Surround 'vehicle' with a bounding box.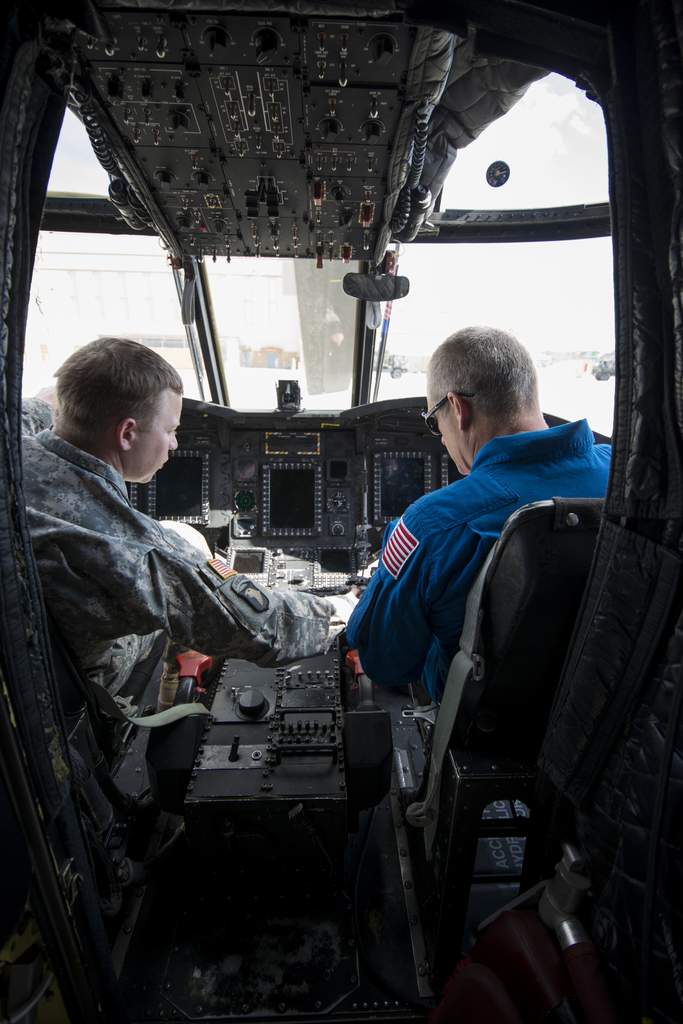
(x1=0, y1=0, x2=682, y2=1023).
